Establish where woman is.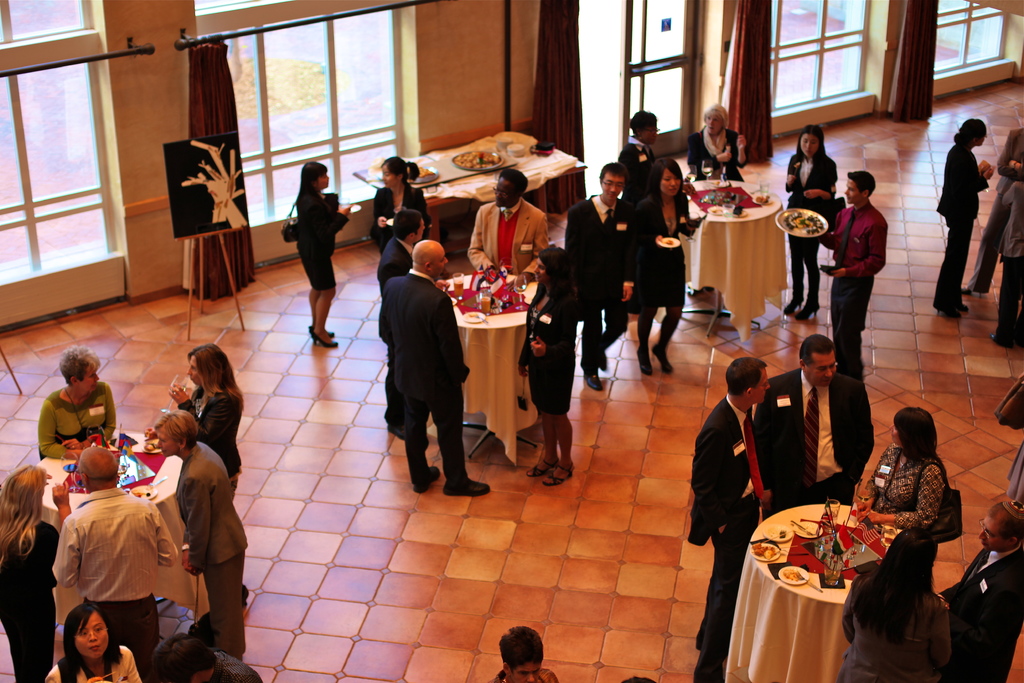
Established at [783, 124, 837, 320].
